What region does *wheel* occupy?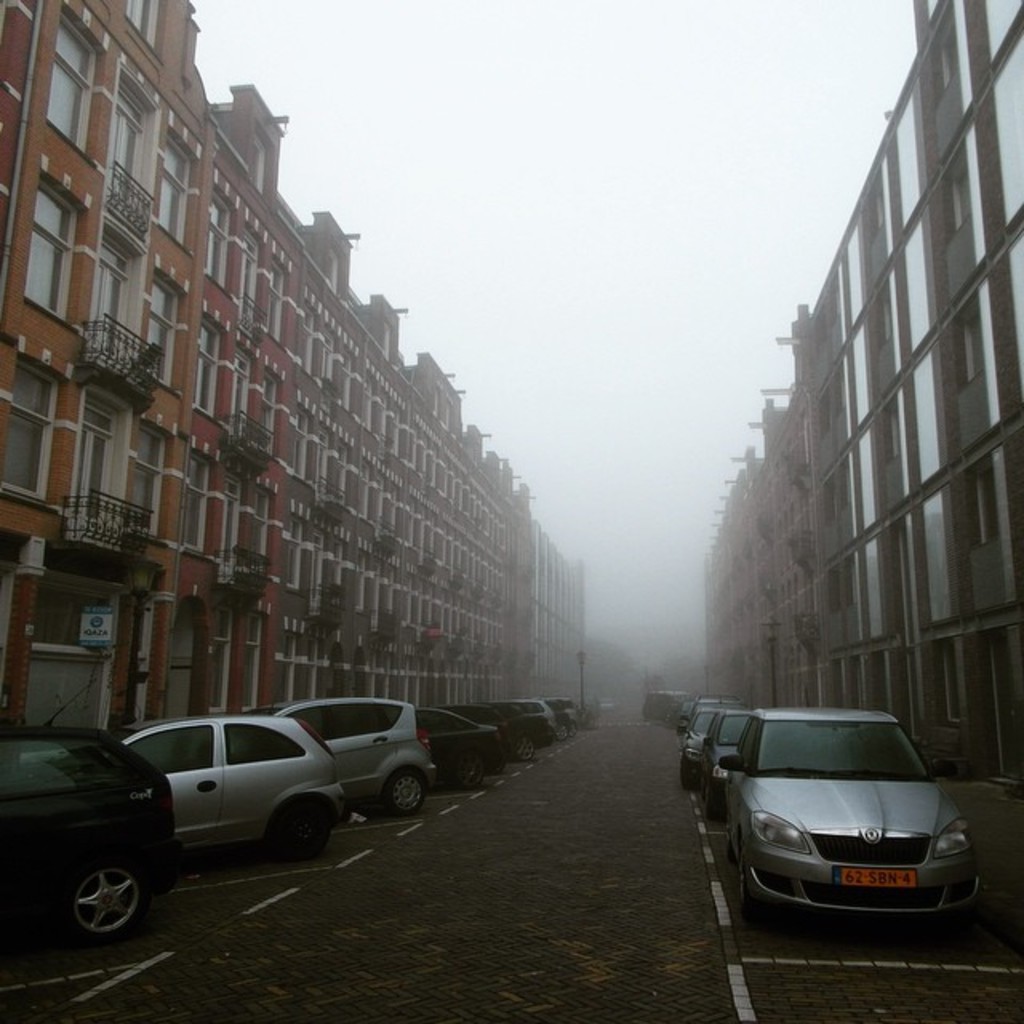
detection(680, 770, 694, 792).
